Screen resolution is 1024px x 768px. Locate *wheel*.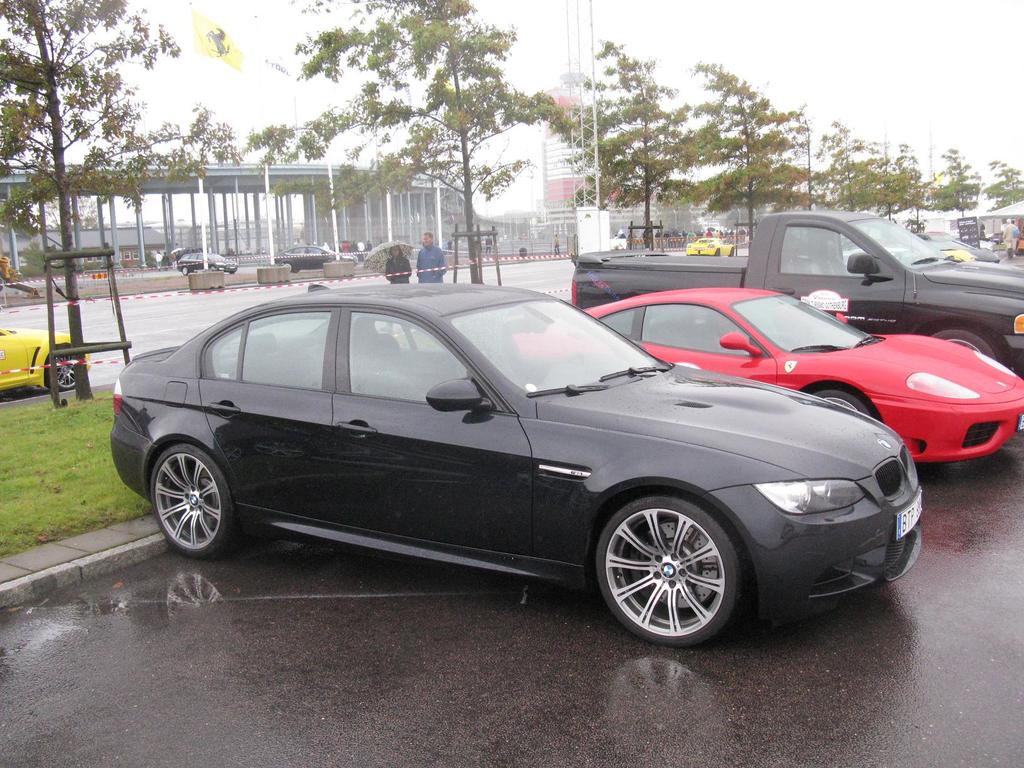
rect(181, 266, 186, 275).
